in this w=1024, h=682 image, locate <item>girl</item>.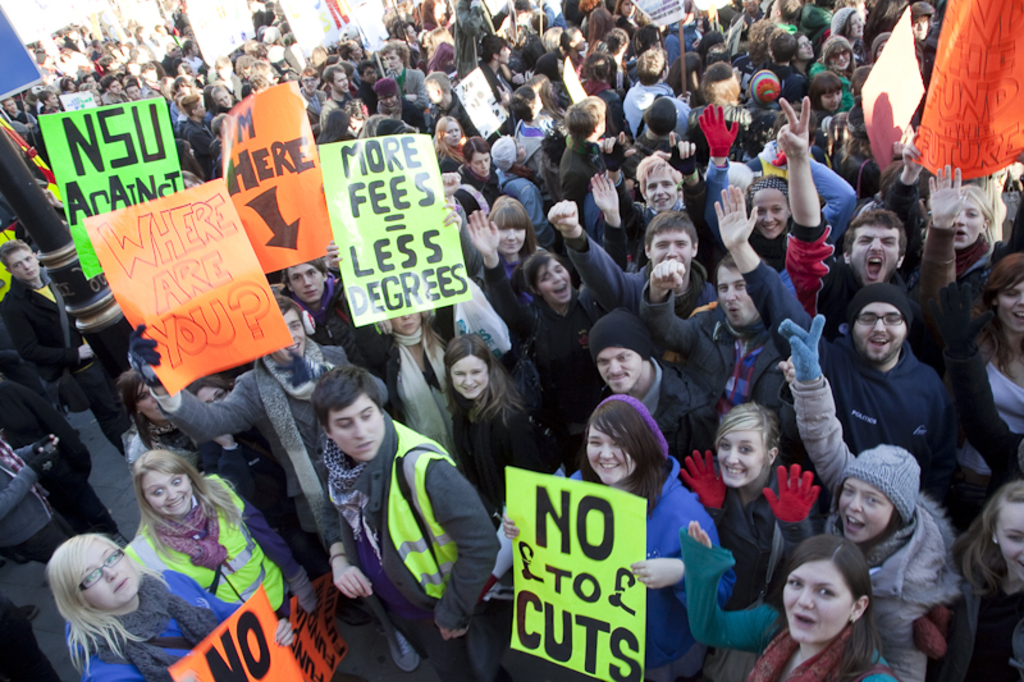
Bounding box: locate(808, 31, 860, 102).
